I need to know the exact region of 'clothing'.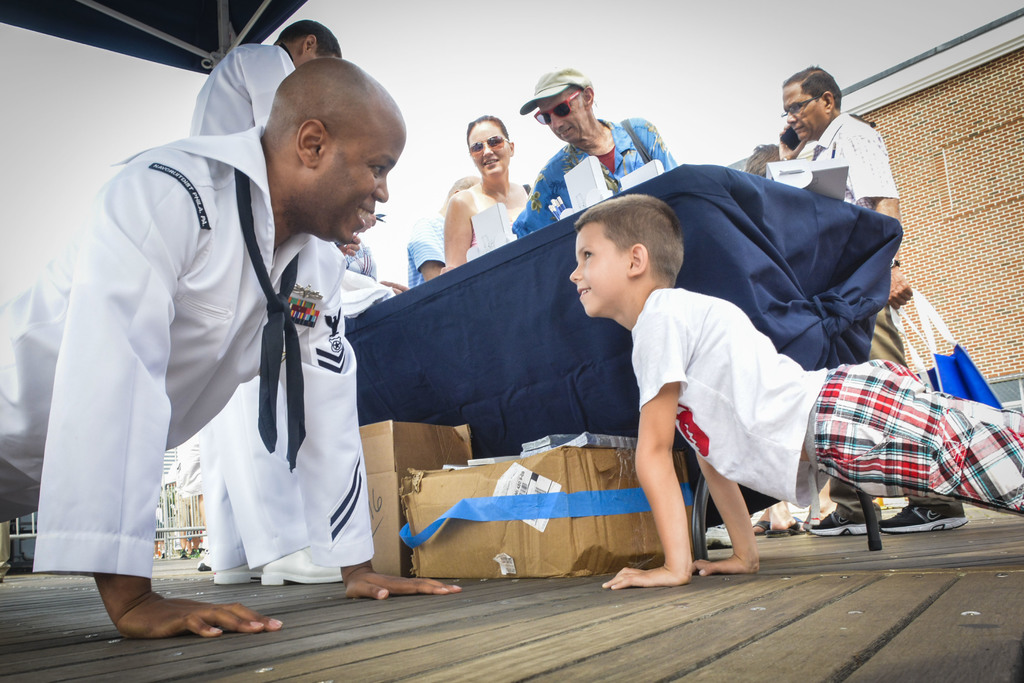
Region: detection(402, 211, 444, 284).
